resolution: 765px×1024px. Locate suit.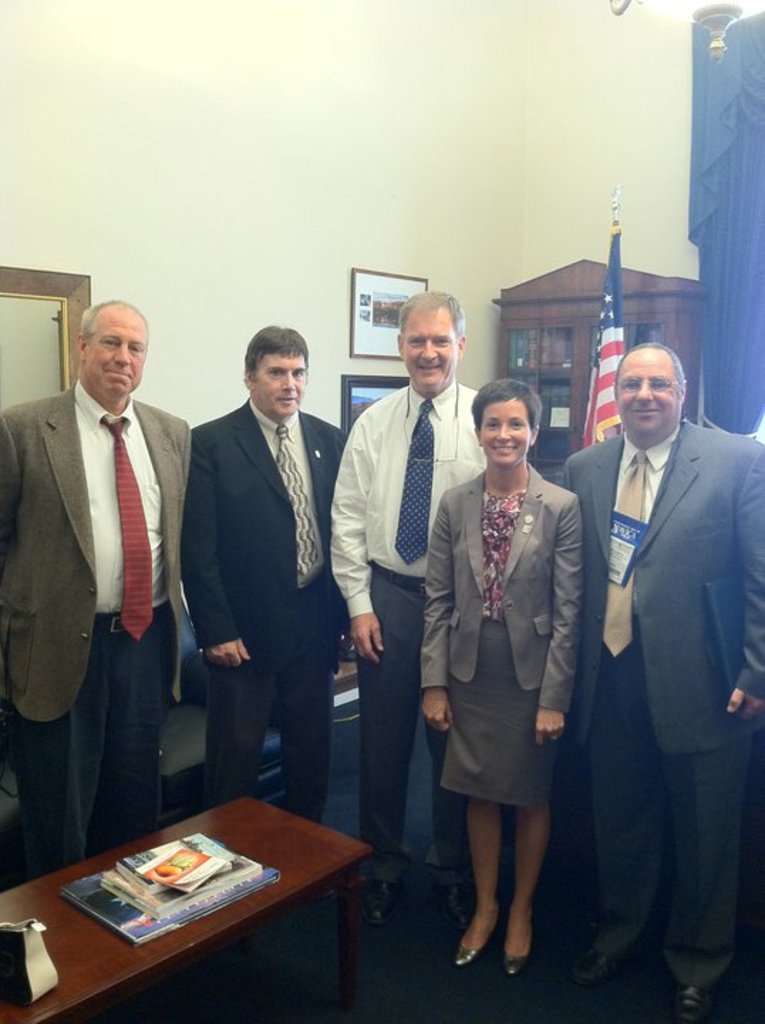
[569, 343, 749, 997].
